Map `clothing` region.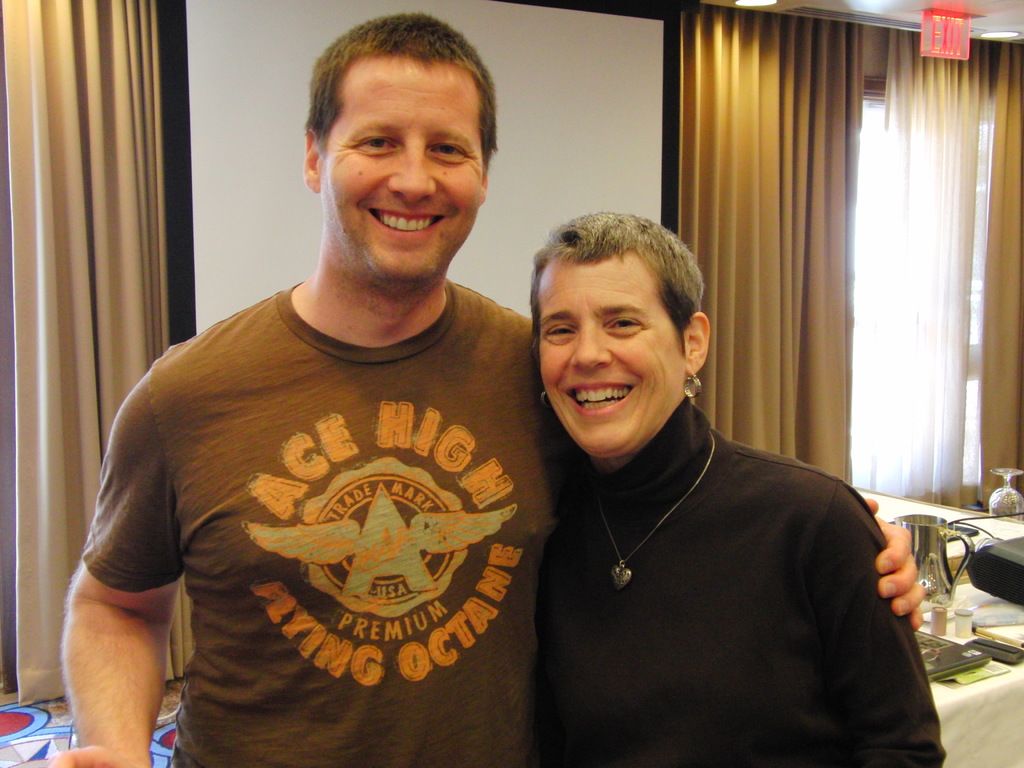
Mapped to (536, 401, 949, 767).
